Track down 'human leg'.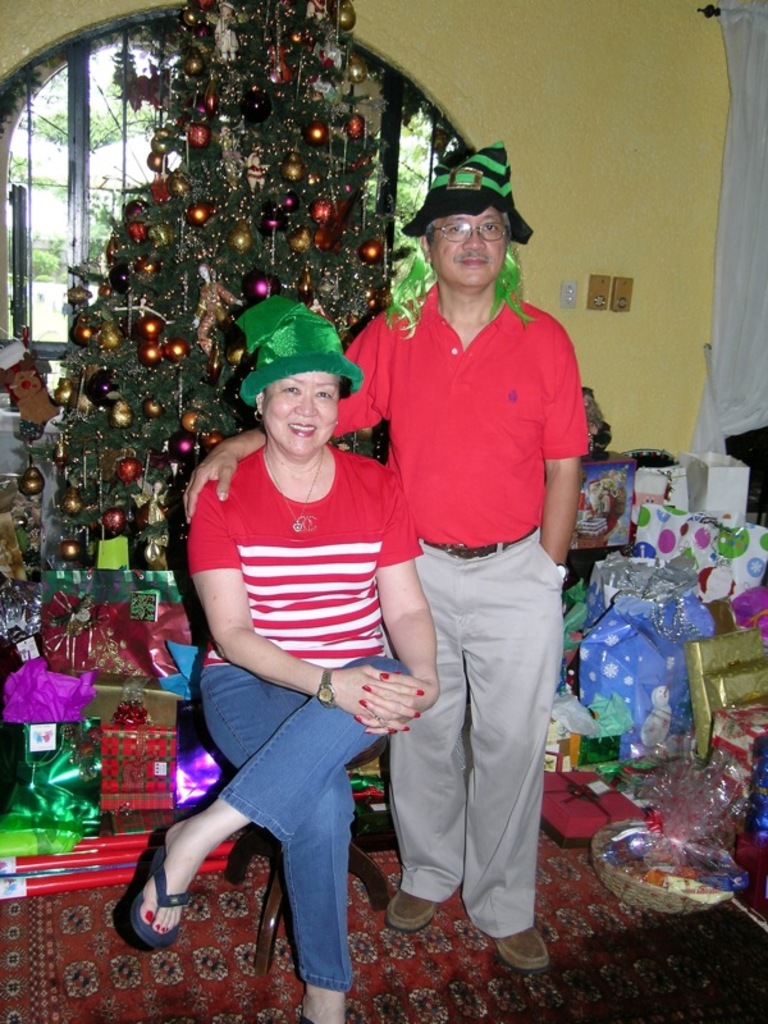
Tracked to x1=195 y1=662 x2=370 y2=1023.
